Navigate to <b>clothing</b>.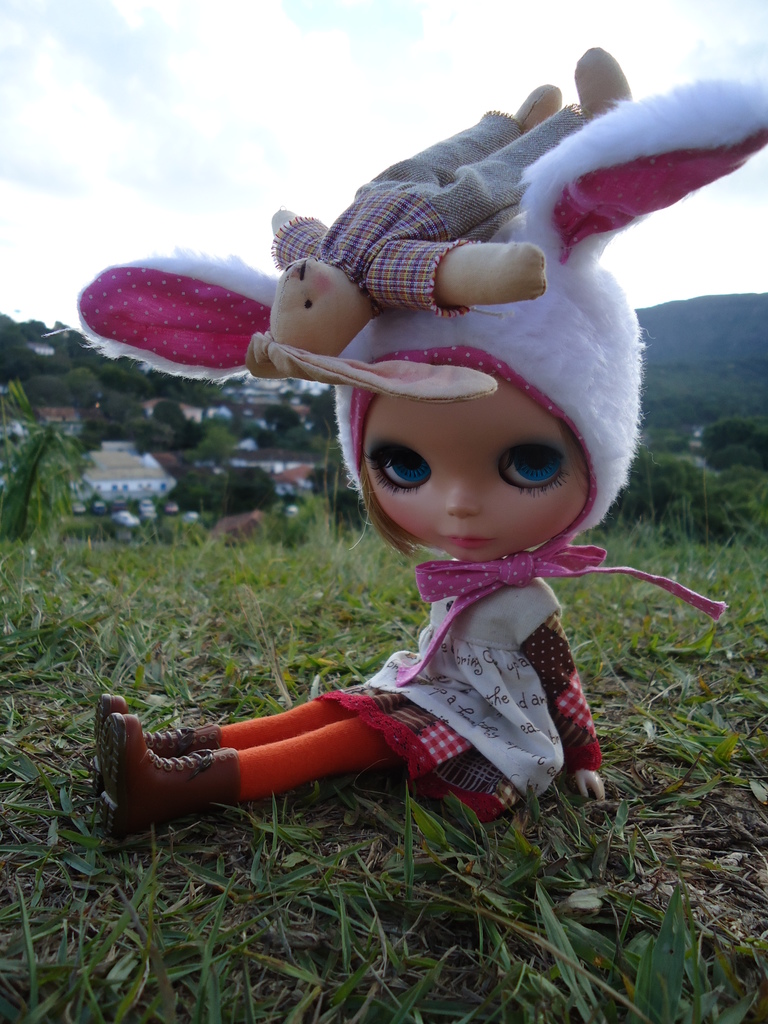
Navigation target: x1=241, y1=85, x2=591, y2=309.
